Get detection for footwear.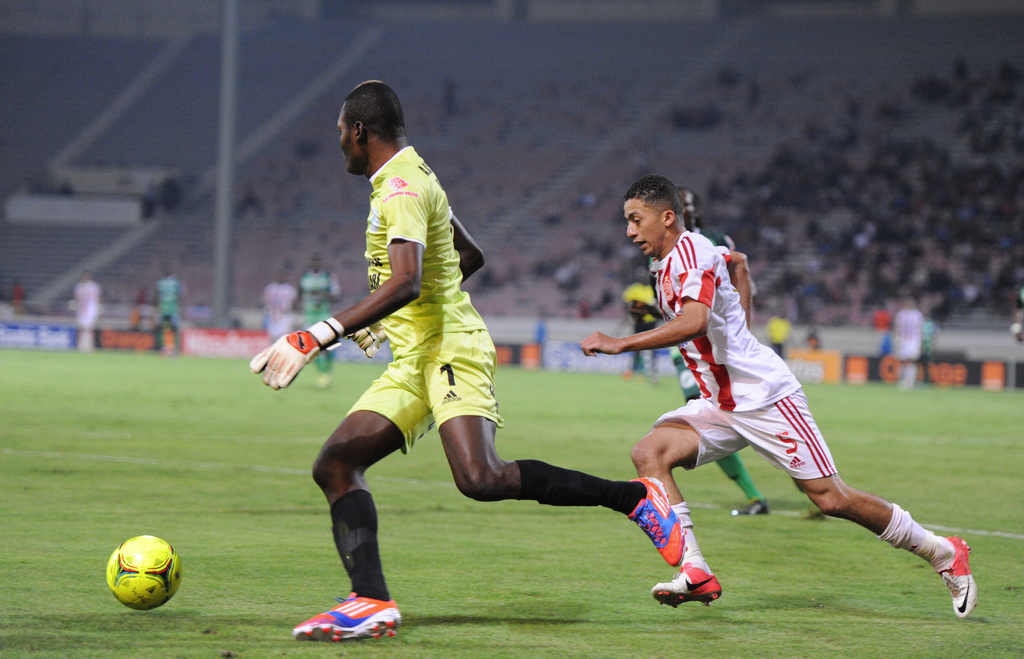
Detection: bbox=[626, 478, 689, 560].
